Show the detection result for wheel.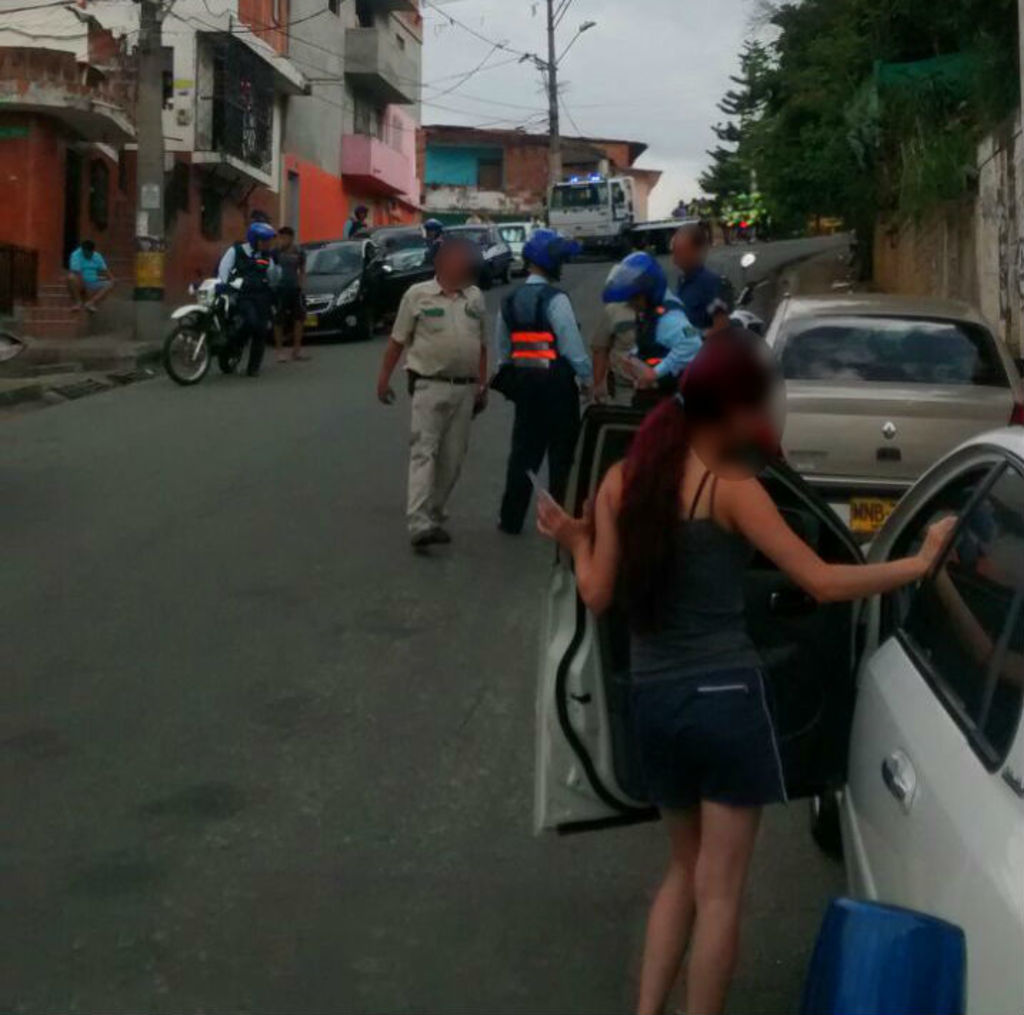
bbox(164, 321, 214, 380).
